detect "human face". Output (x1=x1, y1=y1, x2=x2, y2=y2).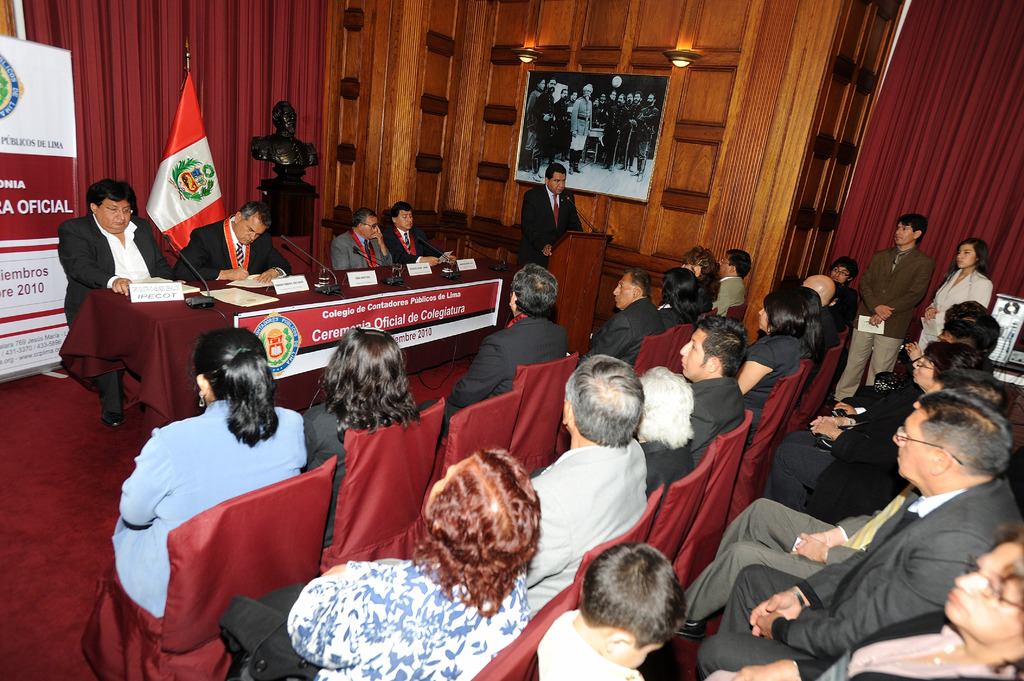
(x1=676, y1=323, x2=710, y2=374).
